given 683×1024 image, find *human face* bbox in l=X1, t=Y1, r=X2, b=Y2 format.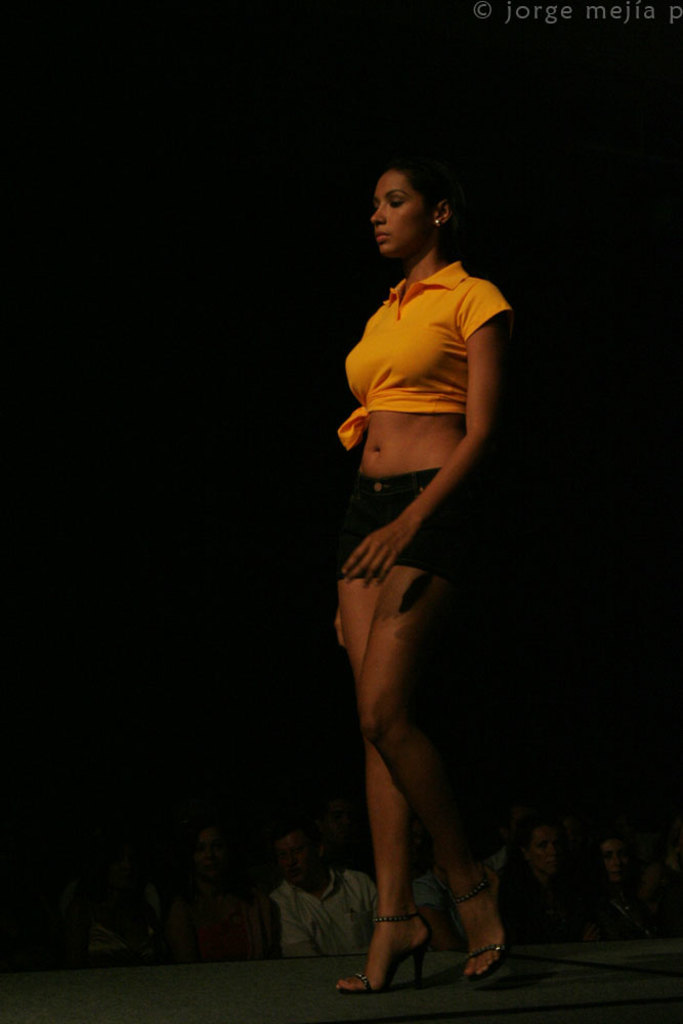
l=599, t=837, r=631, b=885.
